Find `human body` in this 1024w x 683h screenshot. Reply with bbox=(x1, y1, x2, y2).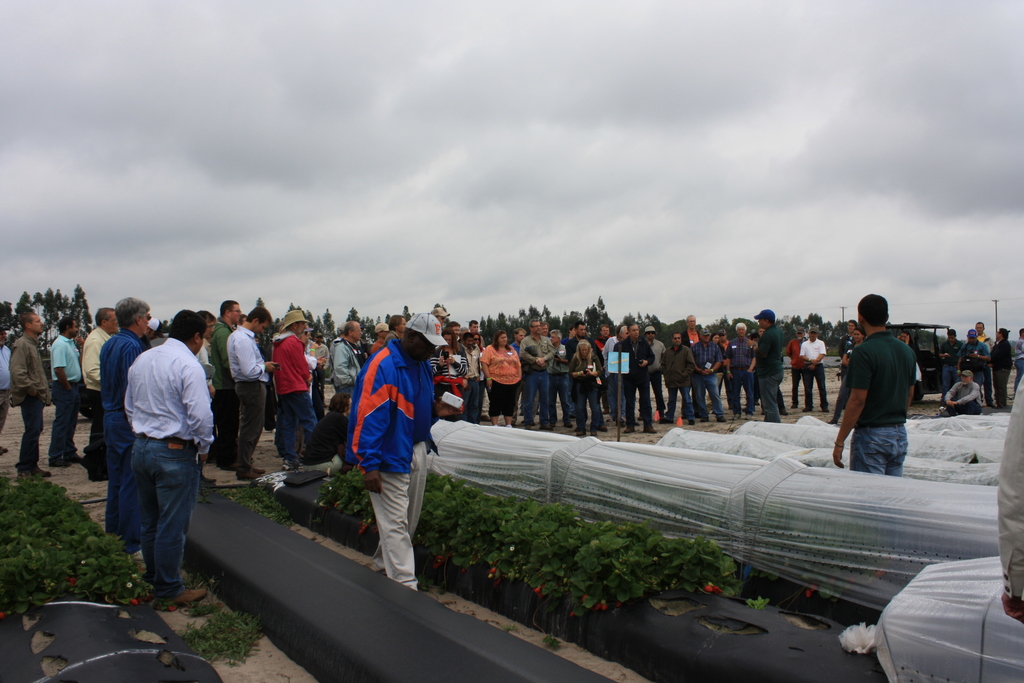
bbox=(346, 337, 463, 595).
